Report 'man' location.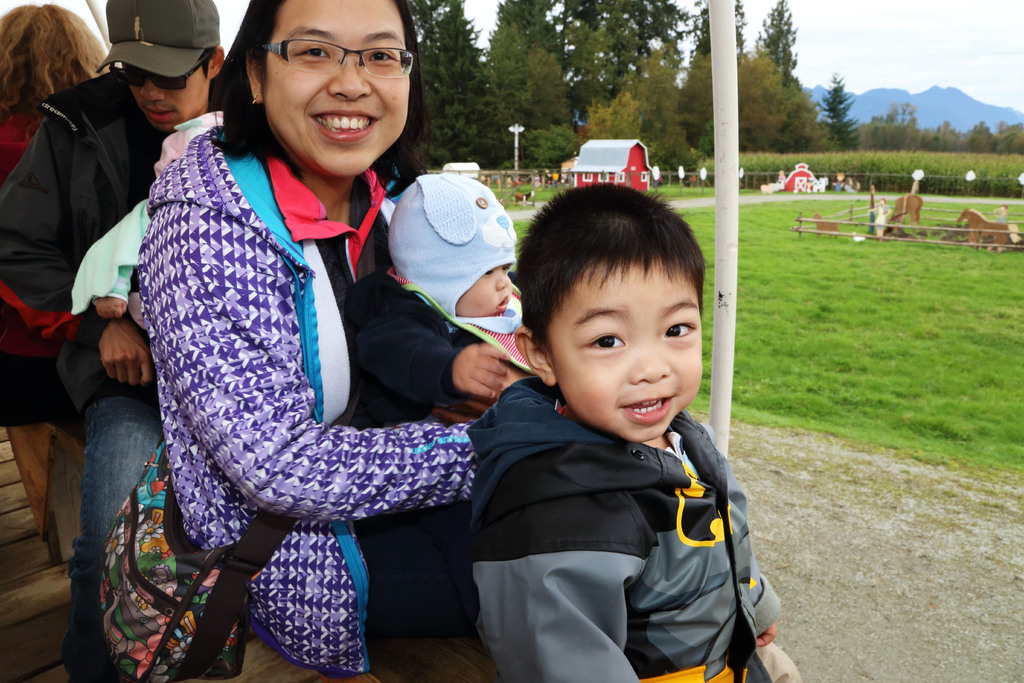
Report: locate(0, 0, 228, 679).
